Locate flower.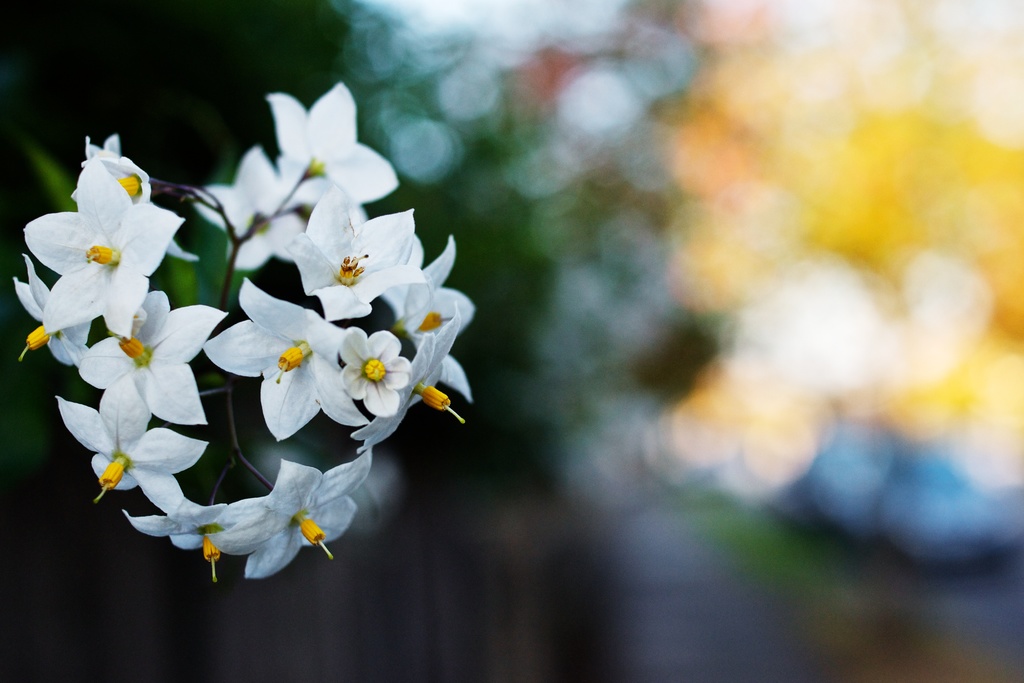
Bounding box: (left=224, top=451, right=372, bottom=582).
